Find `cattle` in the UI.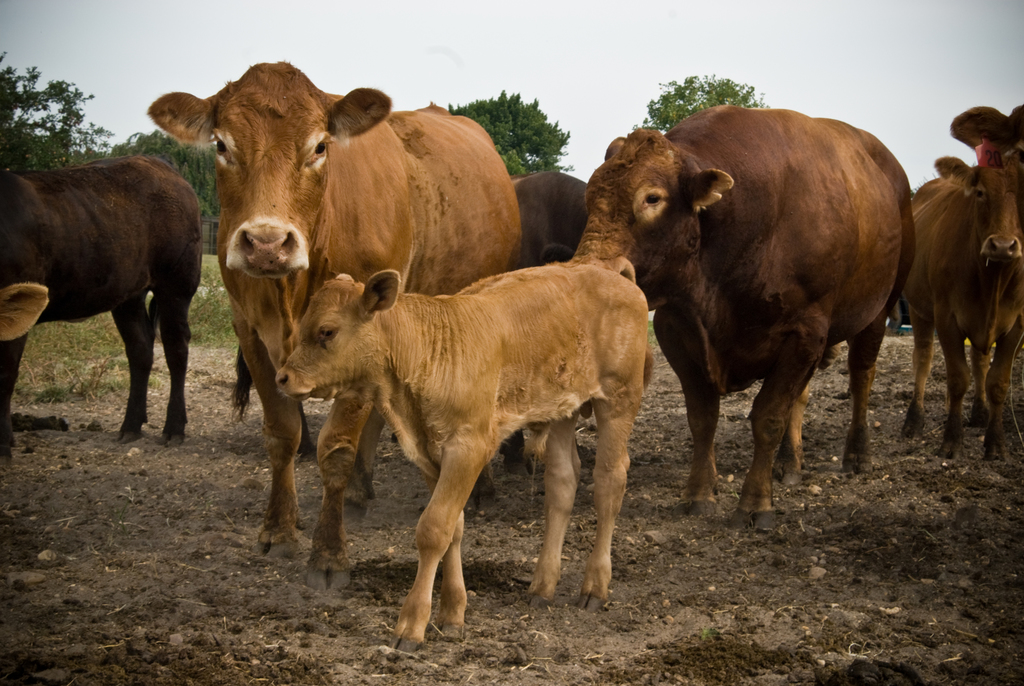
UI element at x1=511, y1=169, x2=593, y2=270.
